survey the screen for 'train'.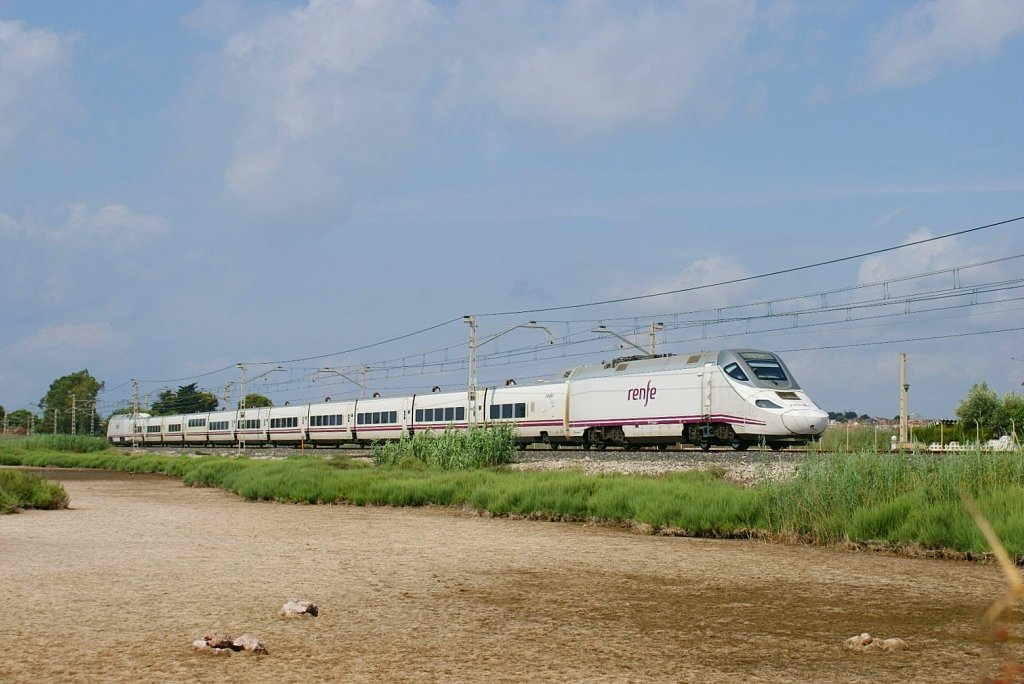
Survey found: pyautogui.locateOnScreen(106, 328, 828, 449).
